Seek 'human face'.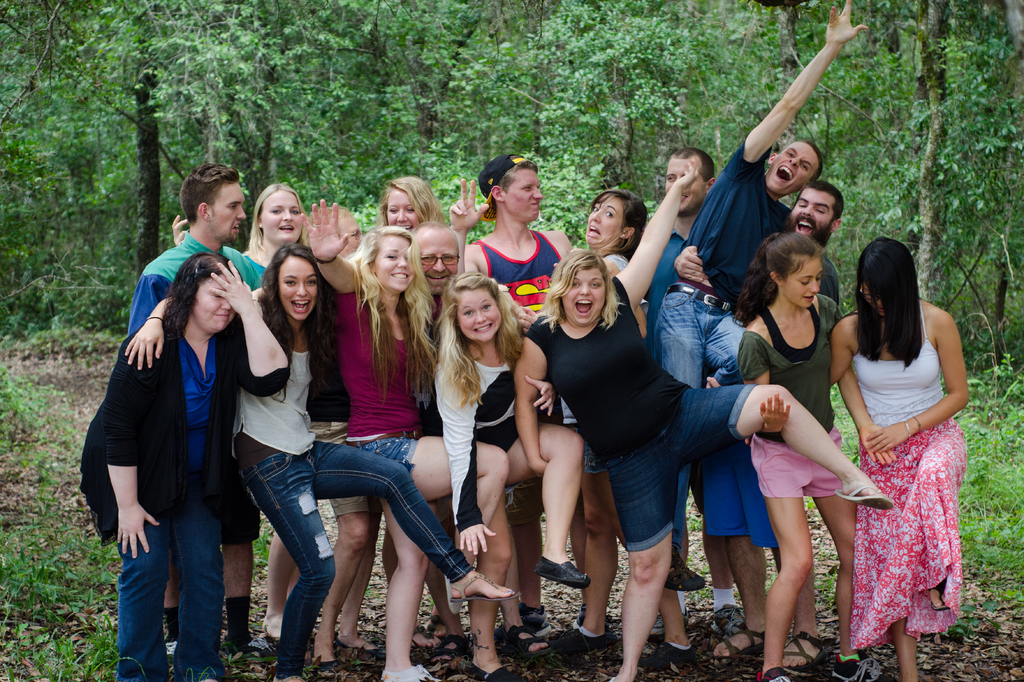
locate(196, 268, 235, 333).
